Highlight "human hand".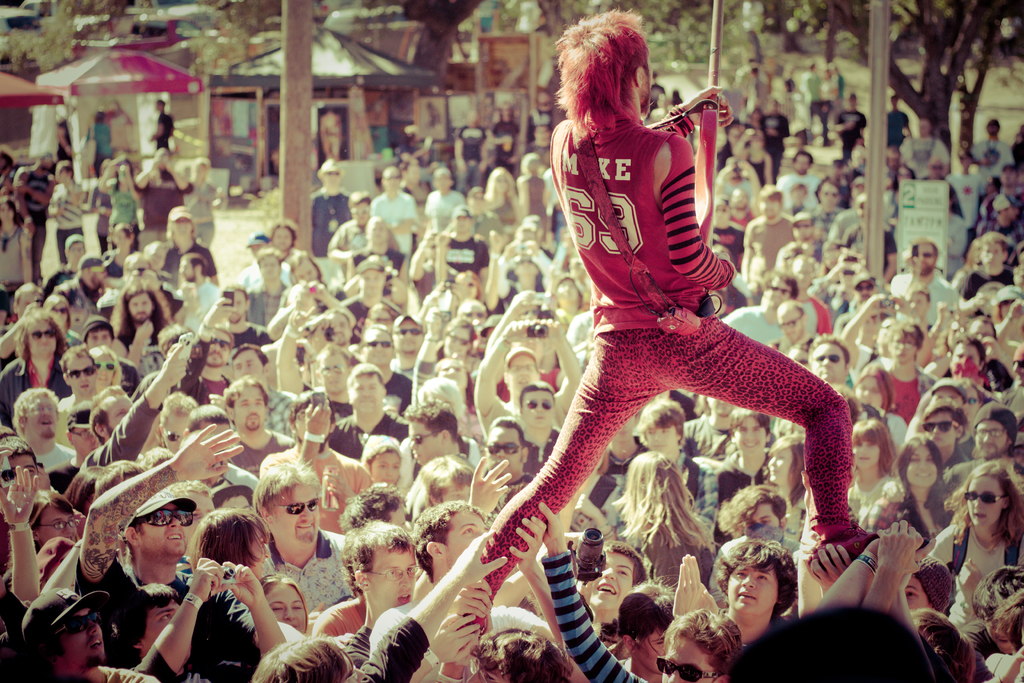
Highlighted region: rect(714, 247, 737, 264).
